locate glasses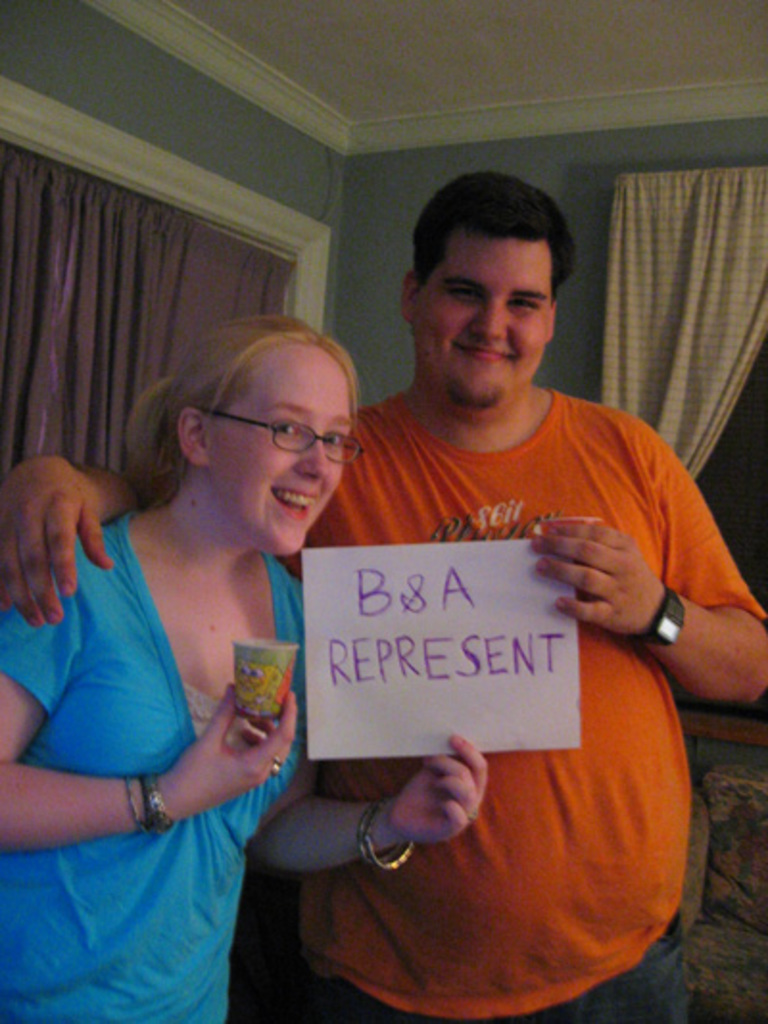
locate(202, 405, 369, 457)
